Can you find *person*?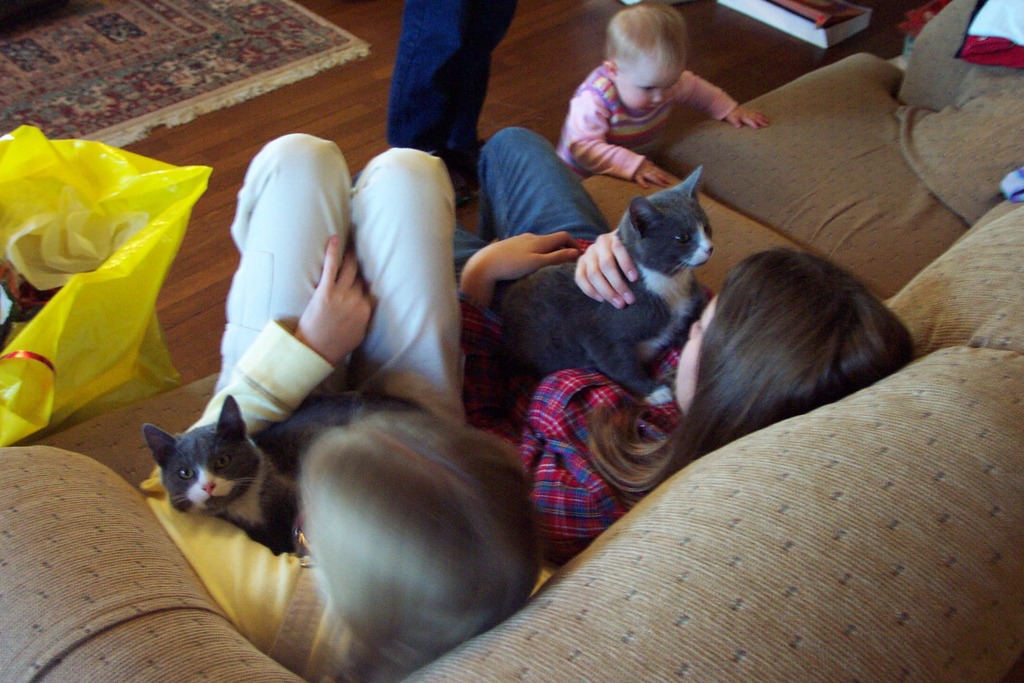
Yes, bounding box: <bbox>138, 135, 557, 682</bbox>.
